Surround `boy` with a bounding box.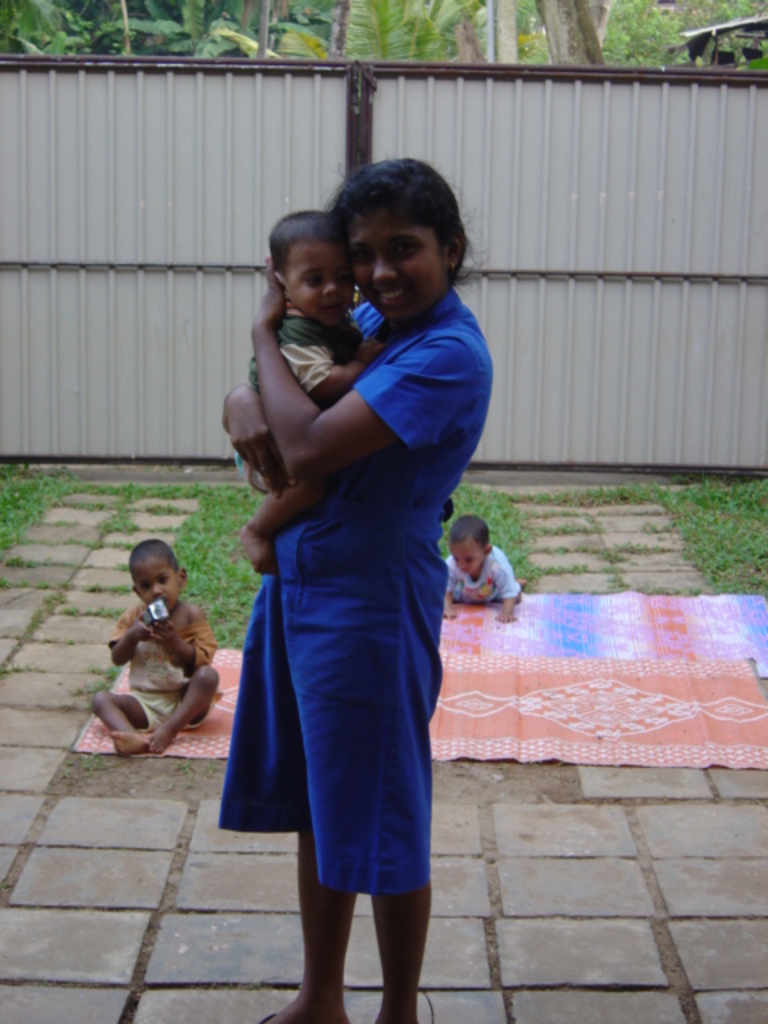
{"x1": 435, "y1": 514, "x2": 525, "y2": 626}.
